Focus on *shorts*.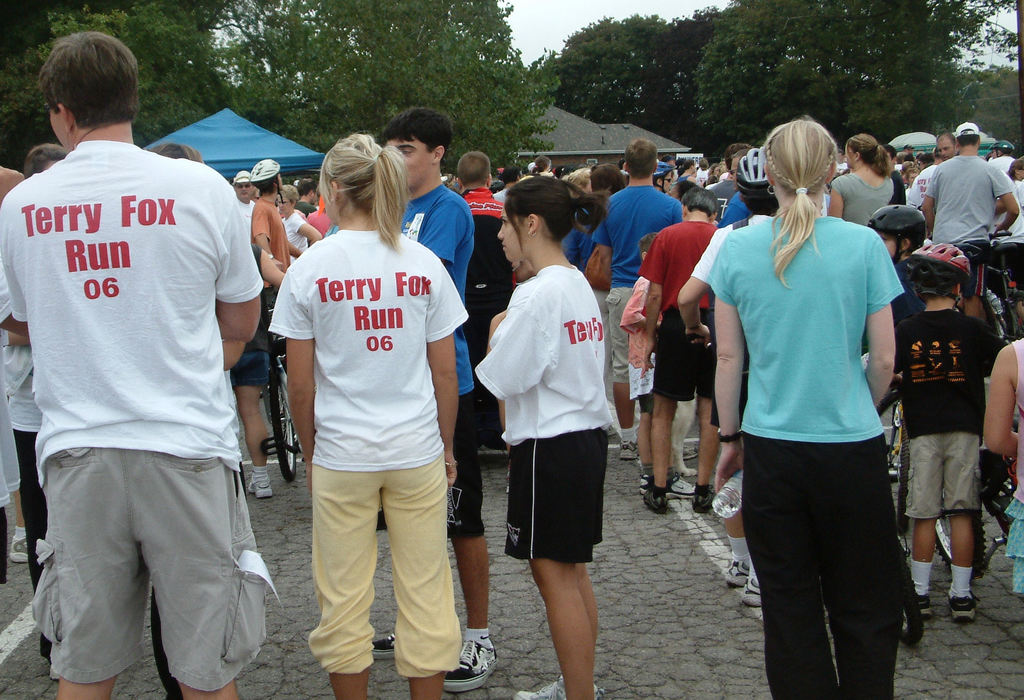
Focused at box(960, 243, 993, 305).
